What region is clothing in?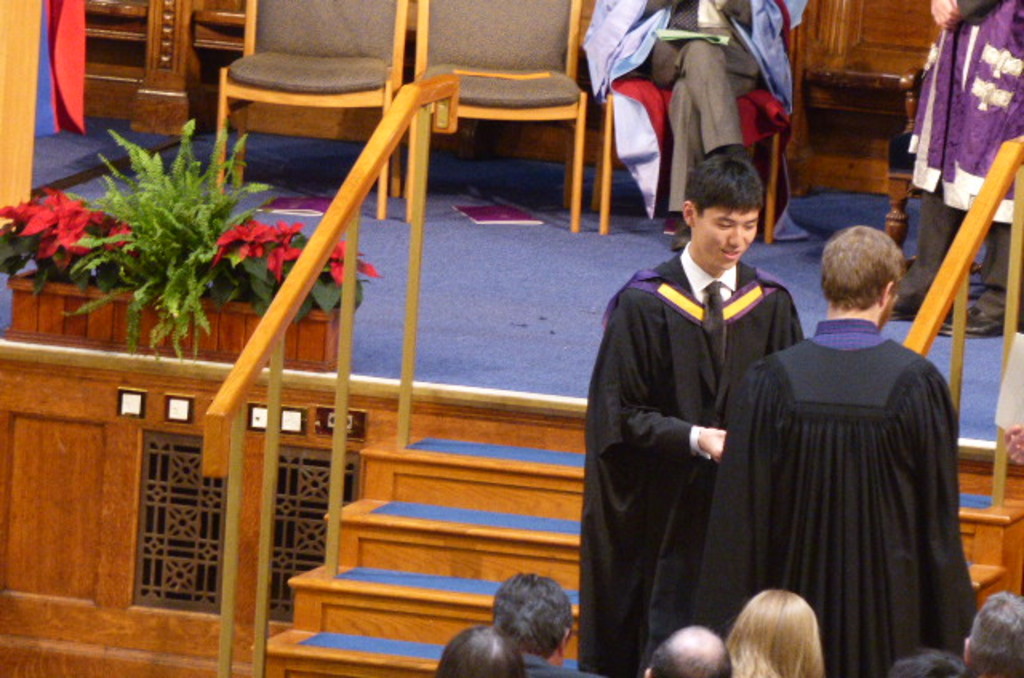
[left=584, top=262, right=794, bottom=667].
